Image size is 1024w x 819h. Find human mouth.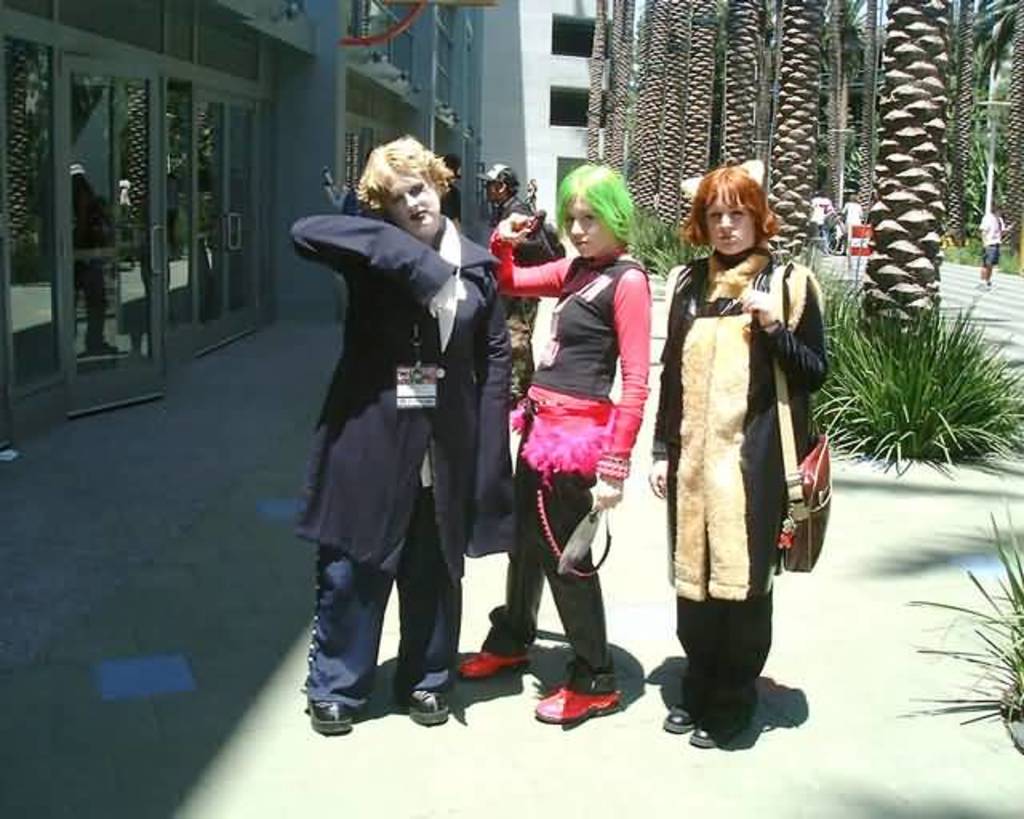
<region>570, 240, 587, 250</region>.
